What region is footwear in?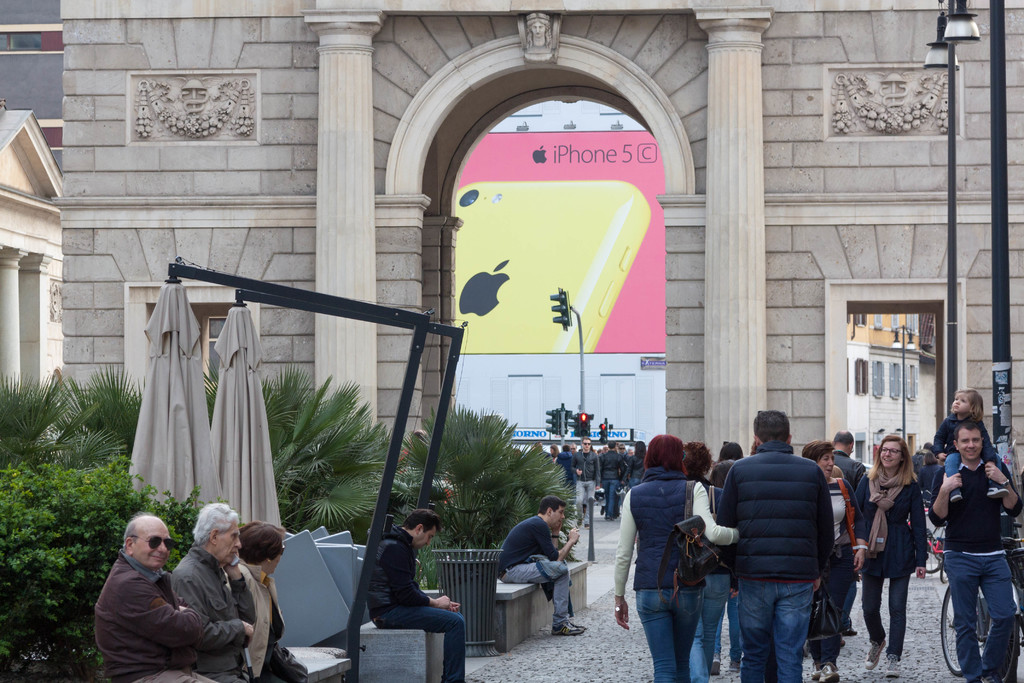
(862, 639, 888, 670).
